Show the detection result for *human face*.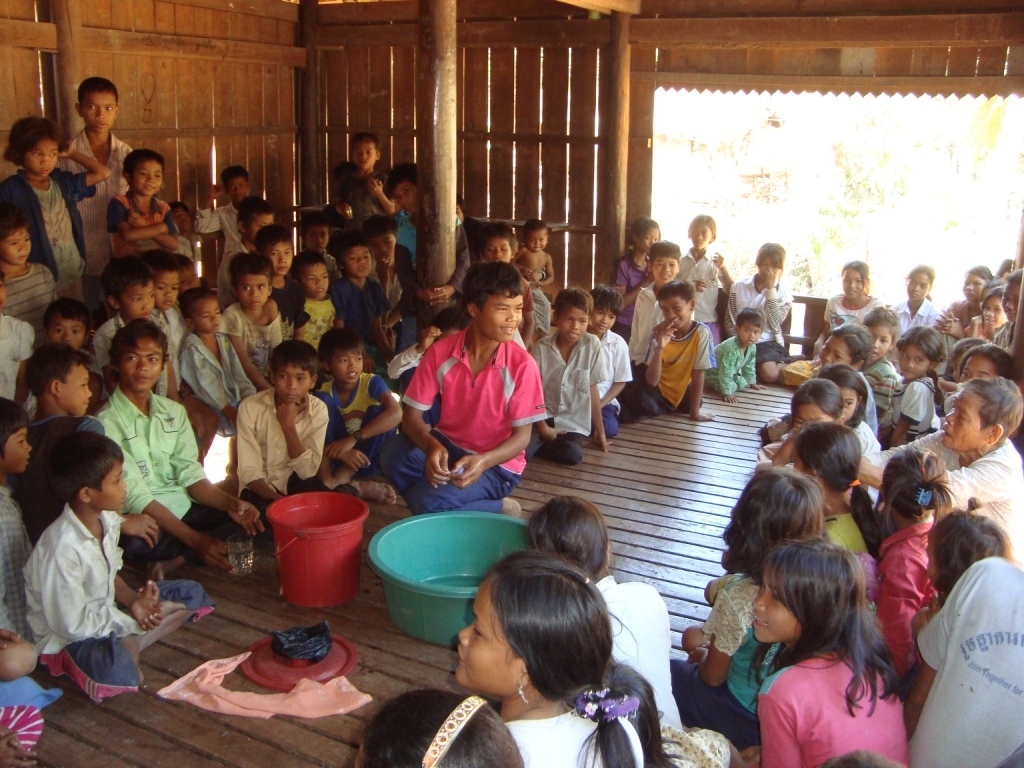
box=[867, 326, 890, 358].
